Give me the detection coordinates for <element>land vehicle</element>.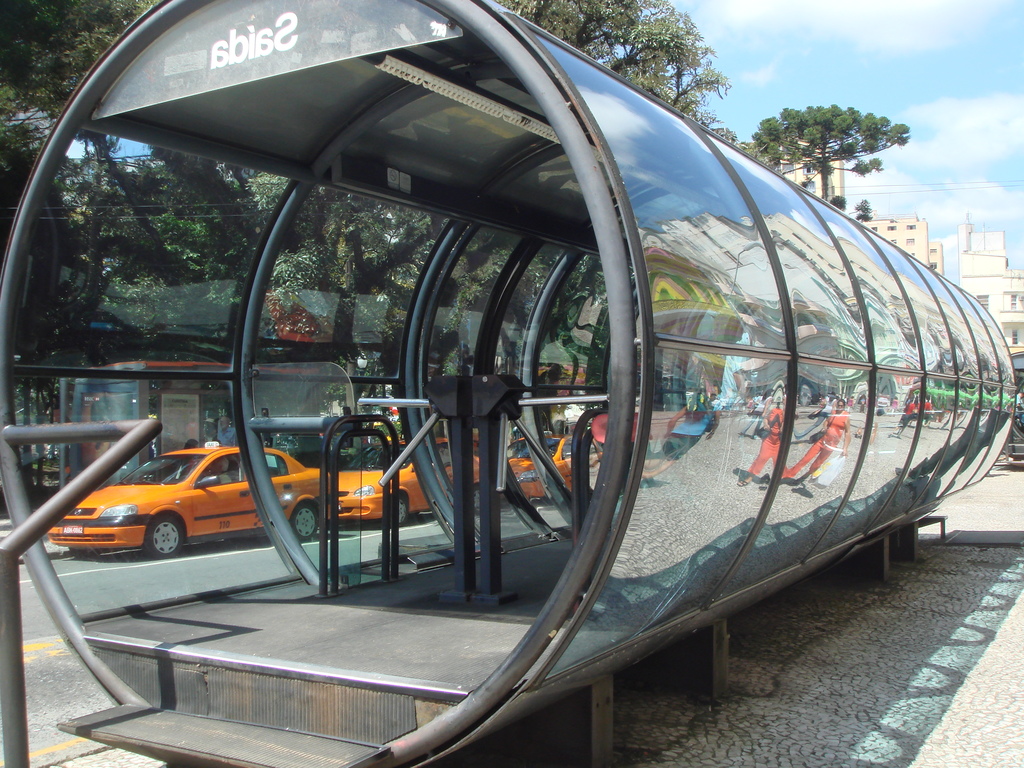
pyautogui.locateOnScreen(45, 446, 297, 575).
